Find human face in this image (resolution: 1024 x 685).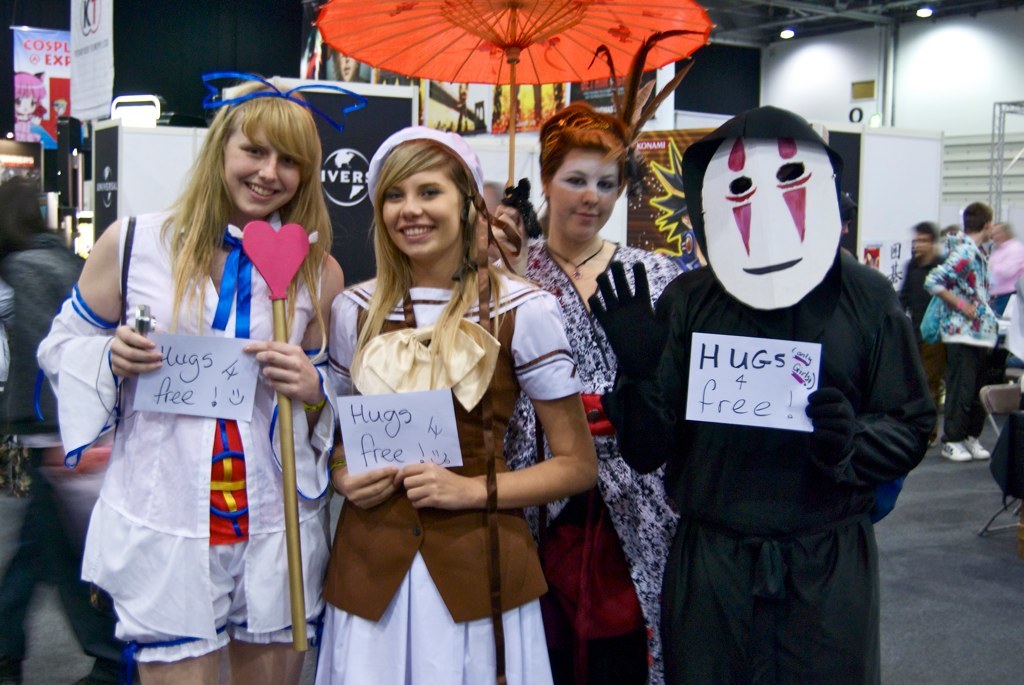
select_region(547, 152, 621, 241).
